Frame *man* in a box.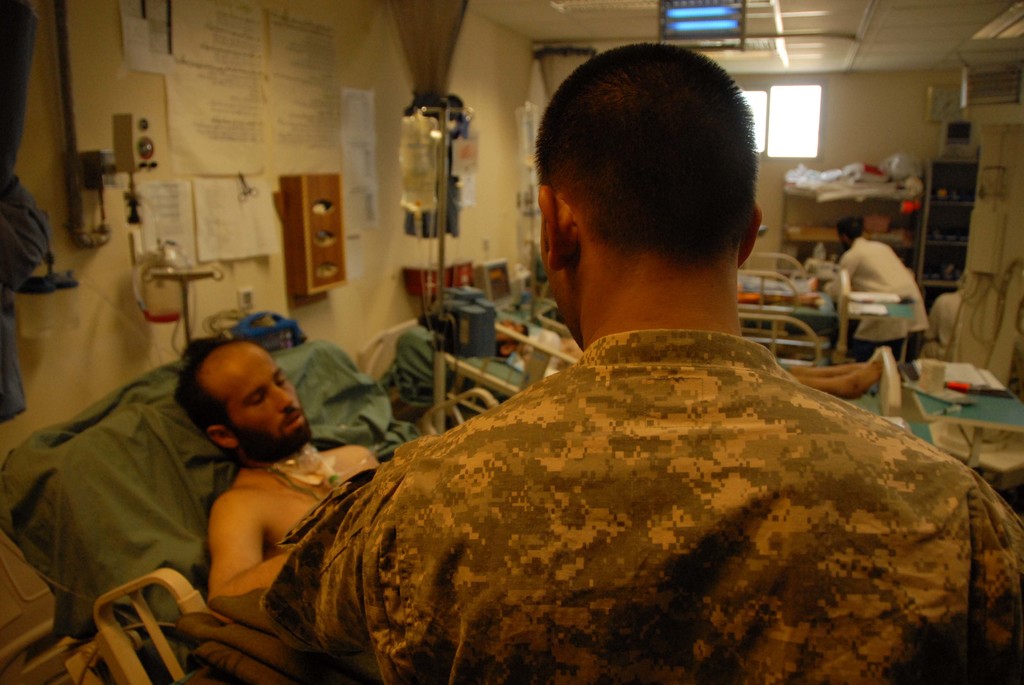
<bbox>178, 336, 378, 597</bbox>.
